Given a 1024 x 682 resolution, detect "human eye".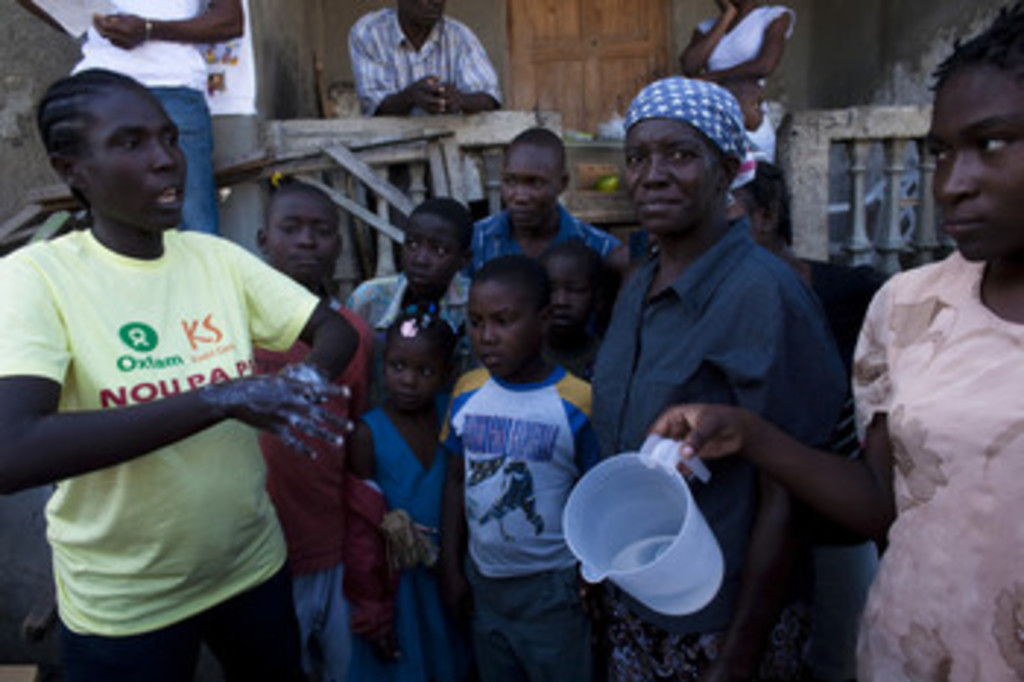
bbox=(974, 129, 1015, 158).
